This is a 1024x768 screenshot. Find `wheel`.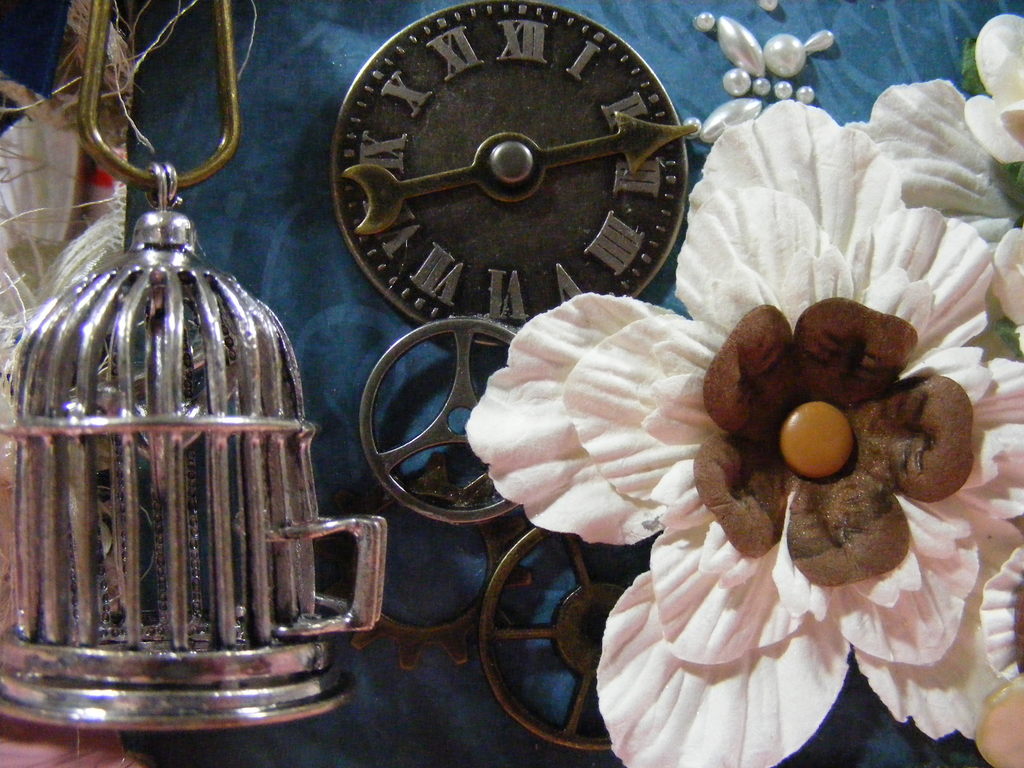
Bounding box: bbox=[470, 515, 610, 762].
